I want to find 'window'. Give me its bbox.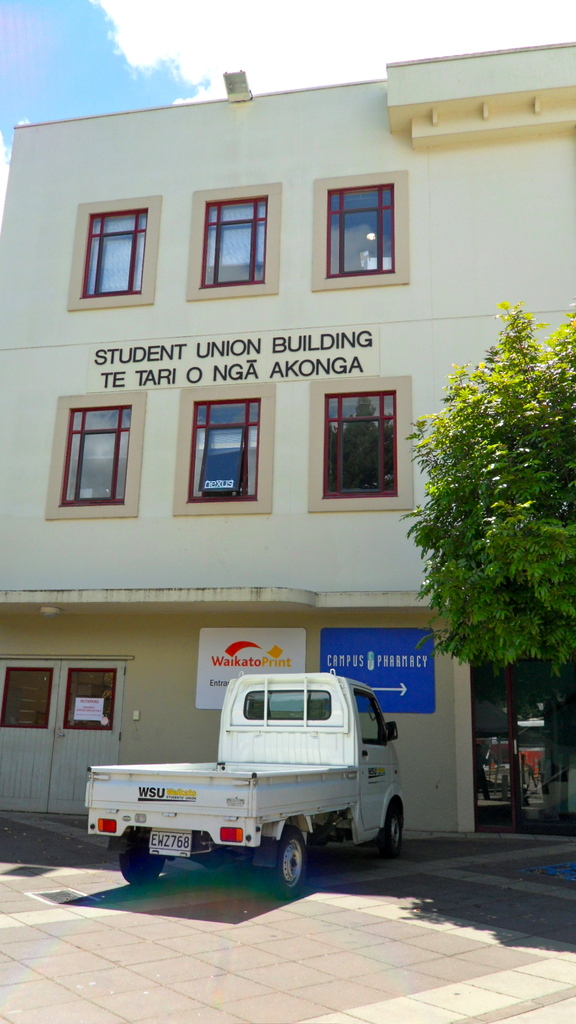
<box>305,374,417,513</box>.
